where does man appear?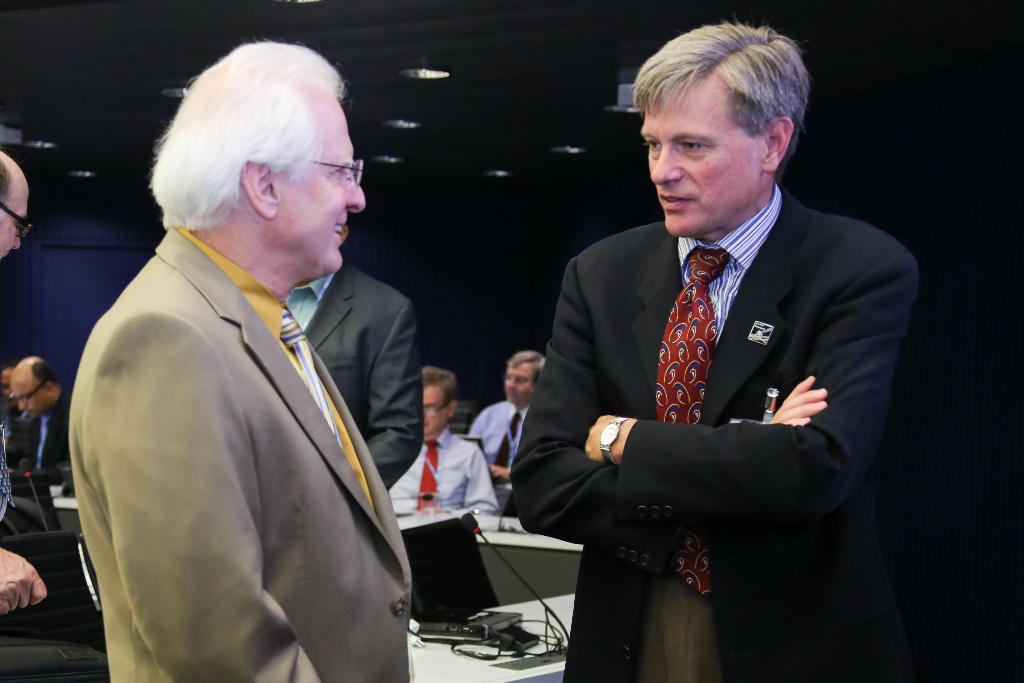
Appears at bbox=[61, 35, 458, 682].
